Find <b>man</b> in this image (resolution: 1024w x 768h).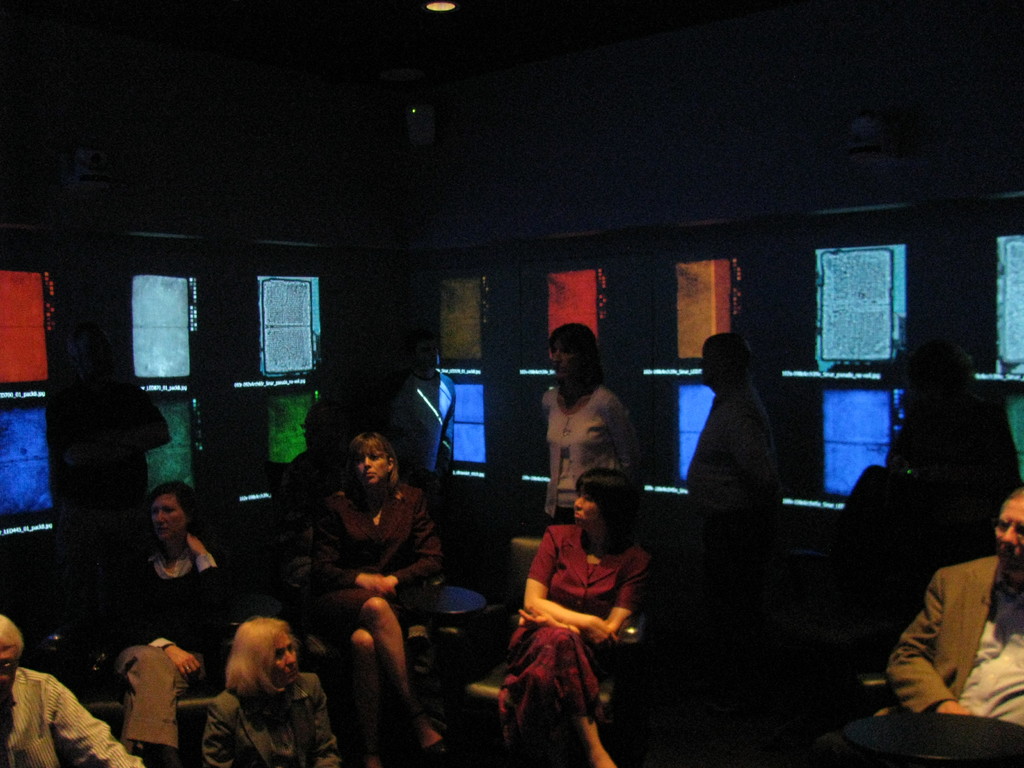
<box>0,614,143,767</box>.
